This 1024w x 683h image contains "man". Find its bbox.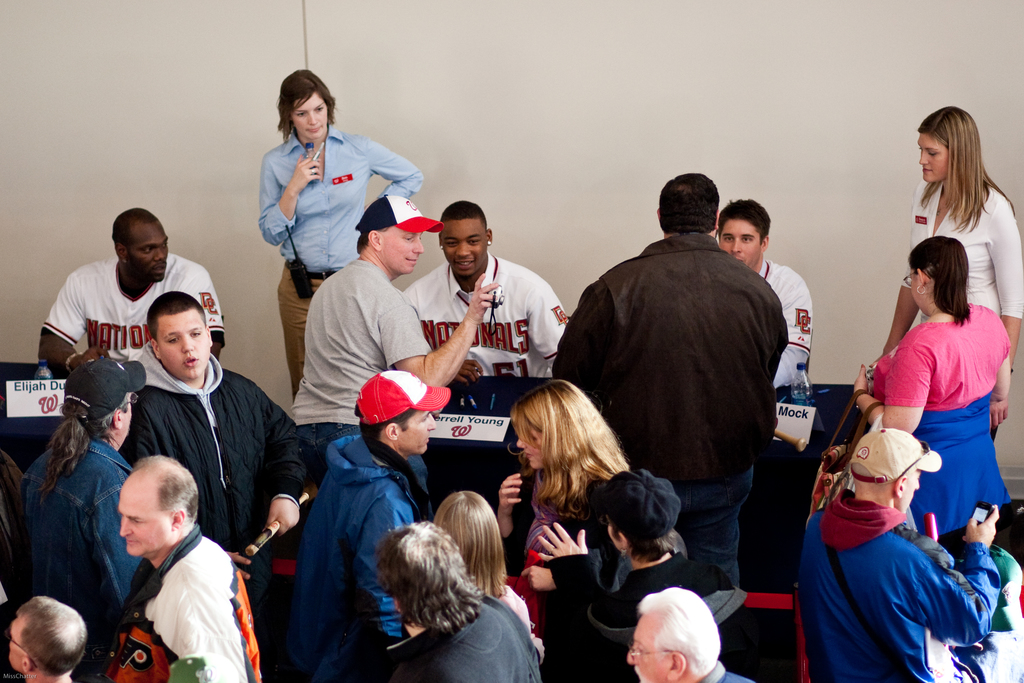
<box>0,593,99,682</box>.
